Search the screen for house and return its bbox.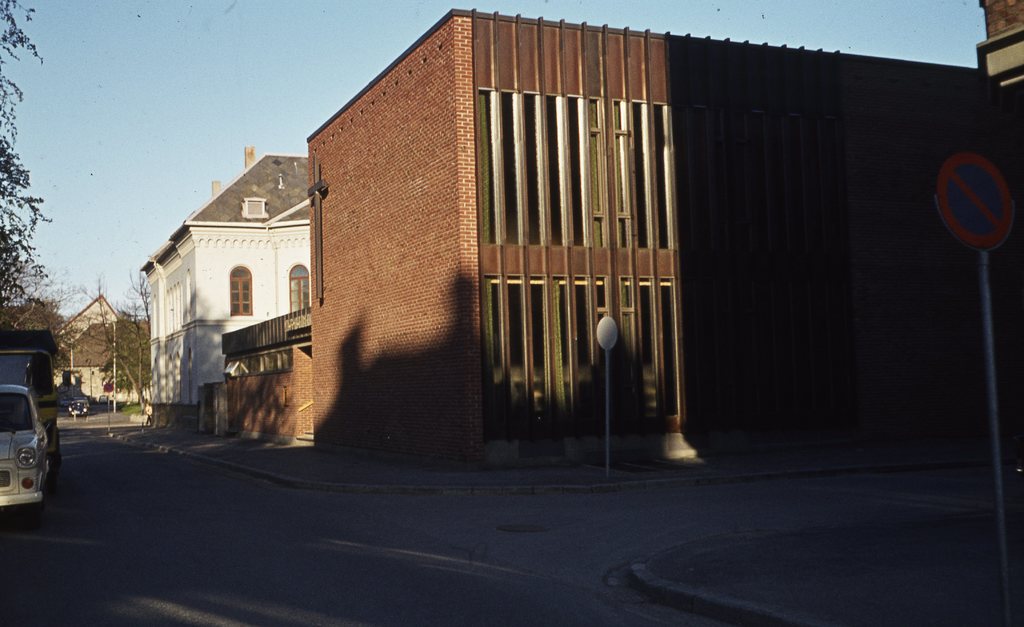
Found: <box>140,148,312,433</box>.
